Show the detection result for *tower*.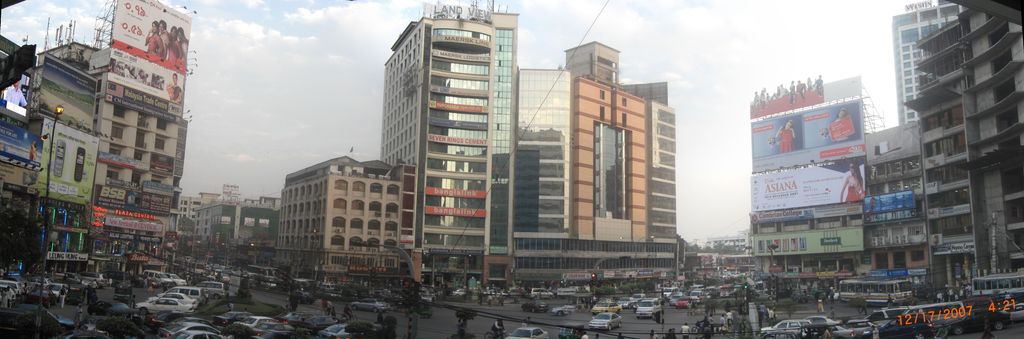
detection(893, 0, 972, 122).
